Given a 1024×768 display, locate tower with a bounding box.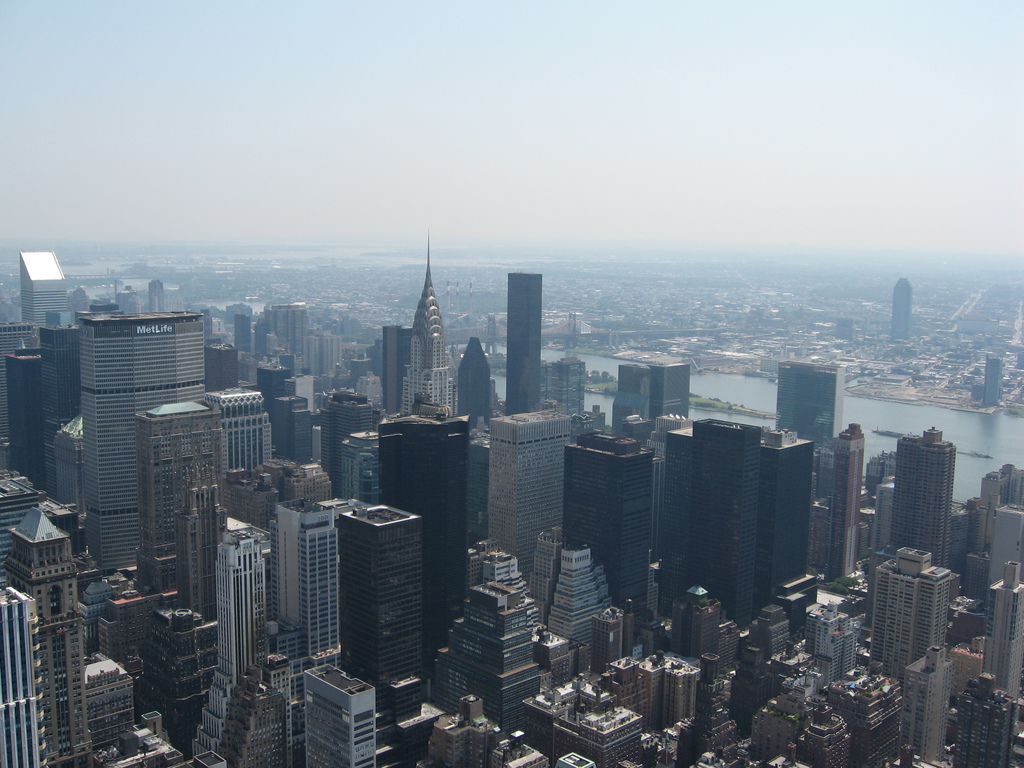
Located: <bbox>490, 413, 564, 570</bbox>.
